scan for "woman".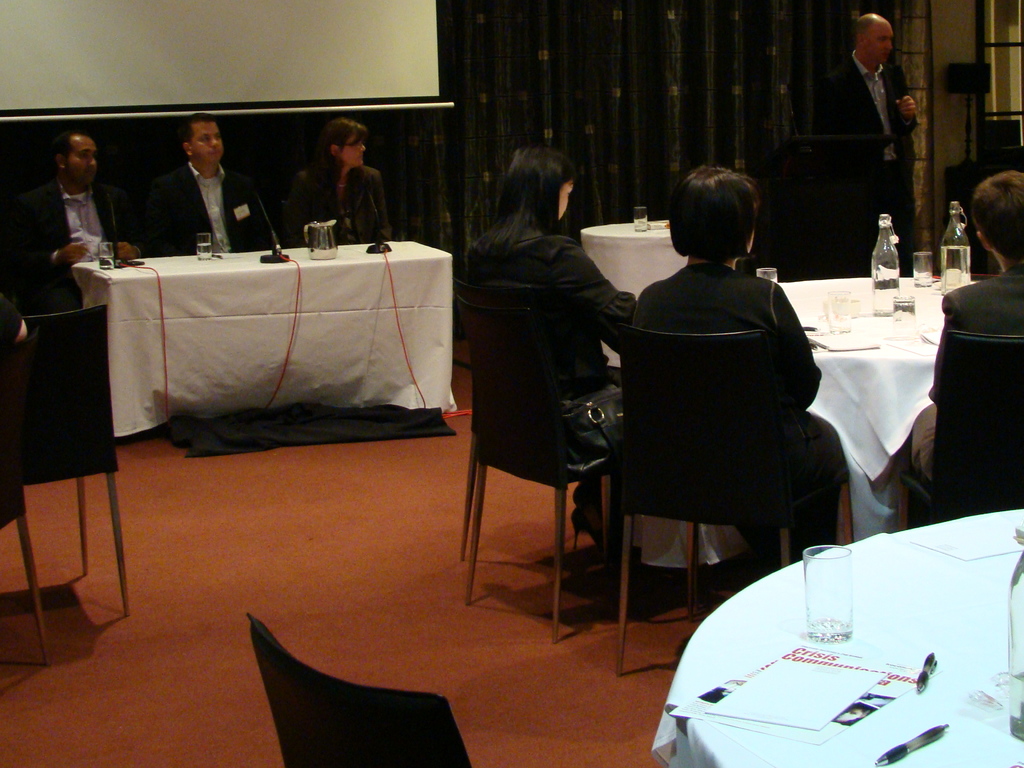
Scan result: (451, 143, 601, 541).
